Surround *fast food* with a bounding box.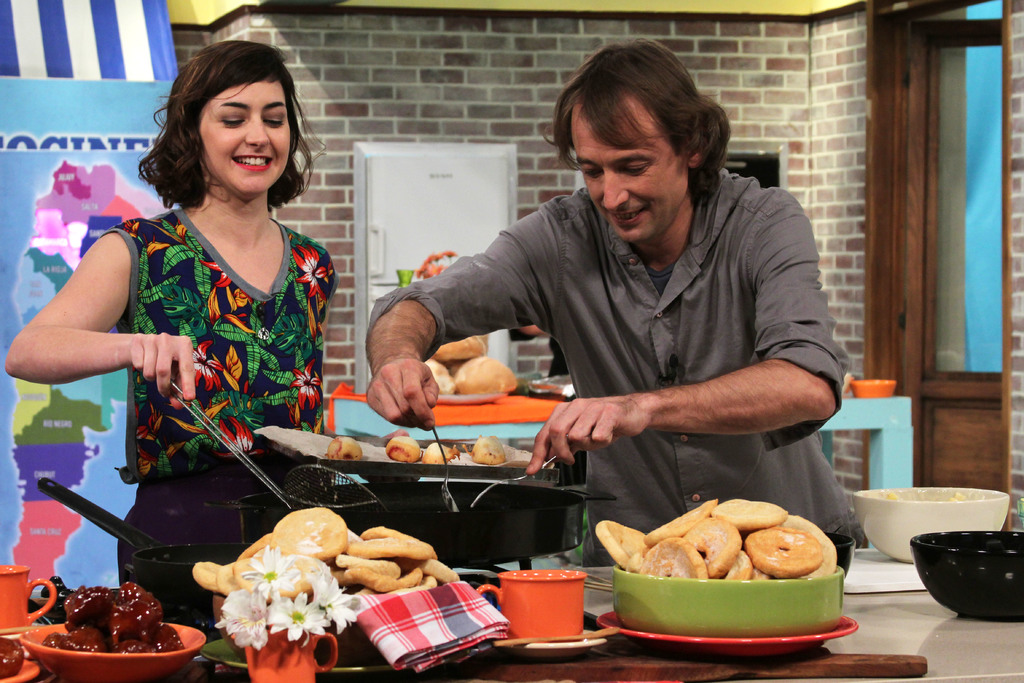
328 434 362 457.
